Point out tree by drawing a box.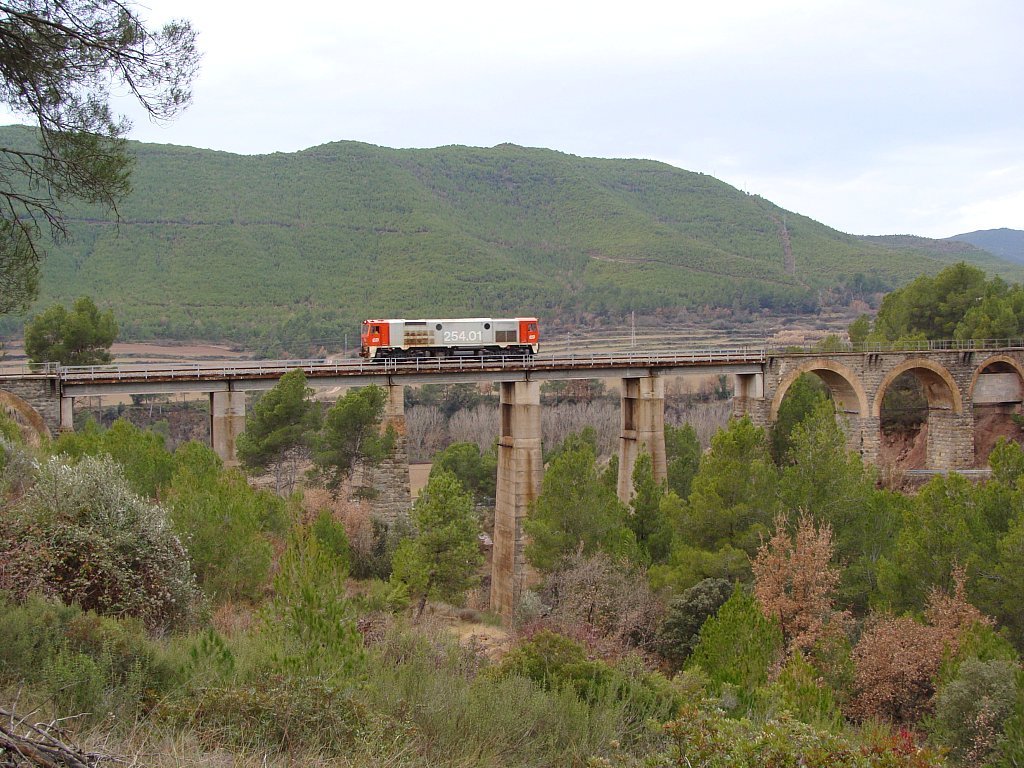
bbox=[391, 469, 475, 624].
